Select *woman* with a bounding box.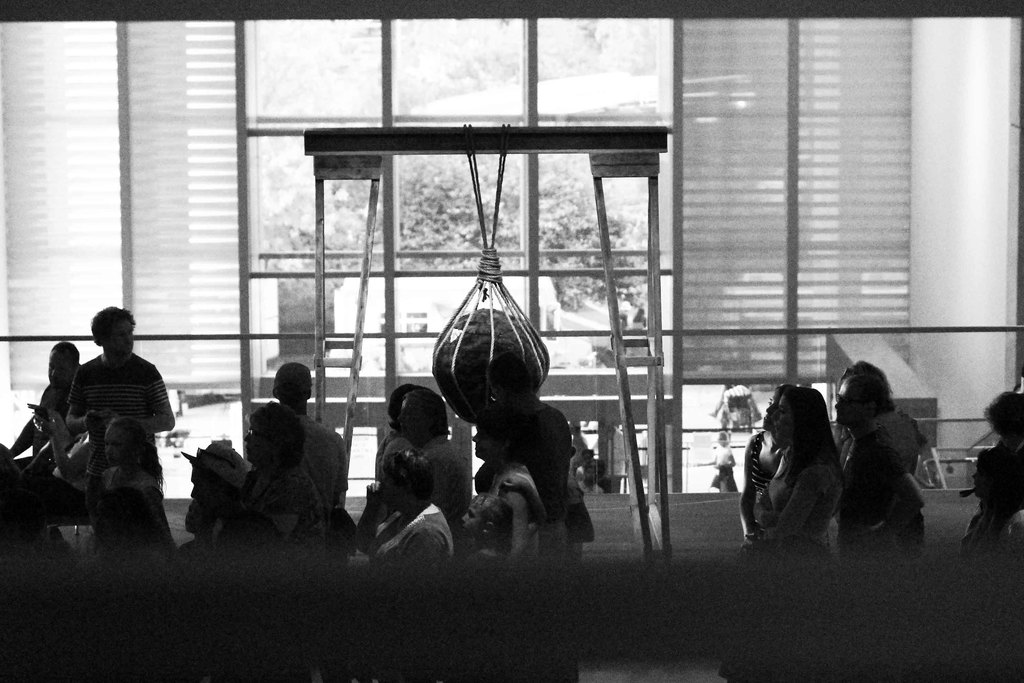
bbox=(376, 383, 424, 478).
